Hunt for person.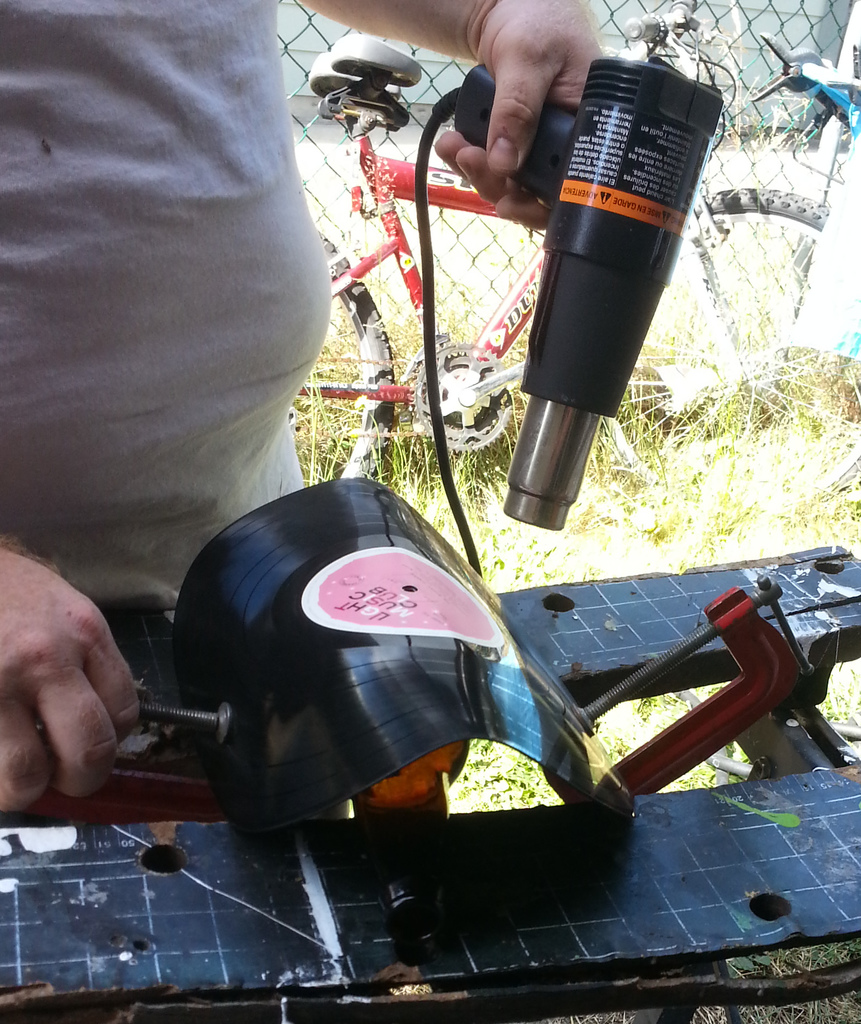
Hunted down at (x1=0, y1=0, x2=606, y2=817).
